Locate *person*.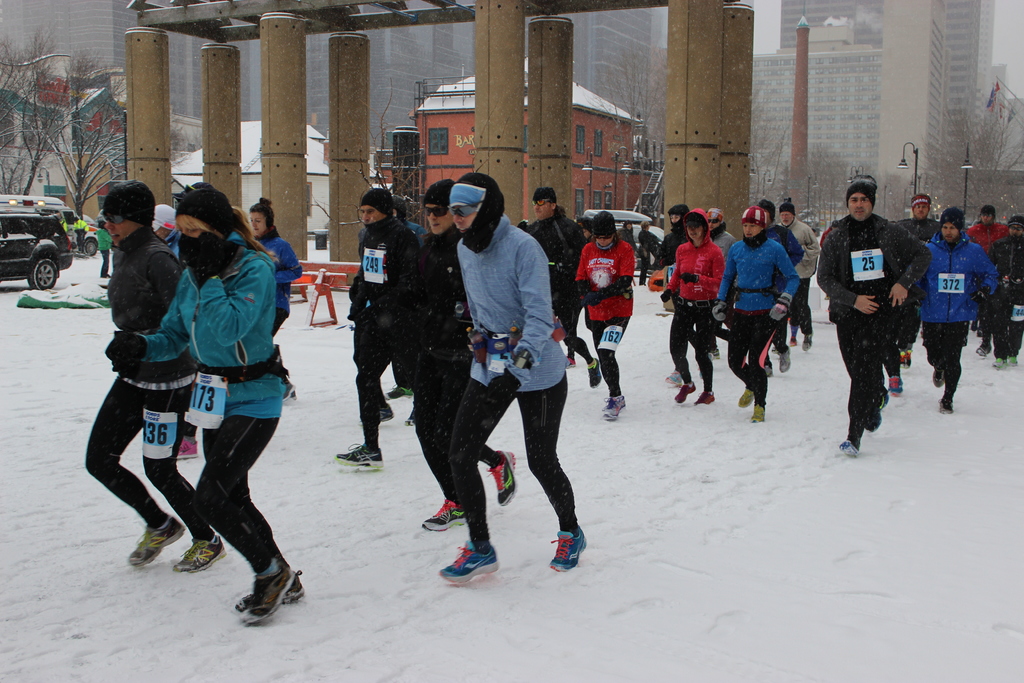
Bounding box: x1=915 y1=204 x2=988 y2=415.
